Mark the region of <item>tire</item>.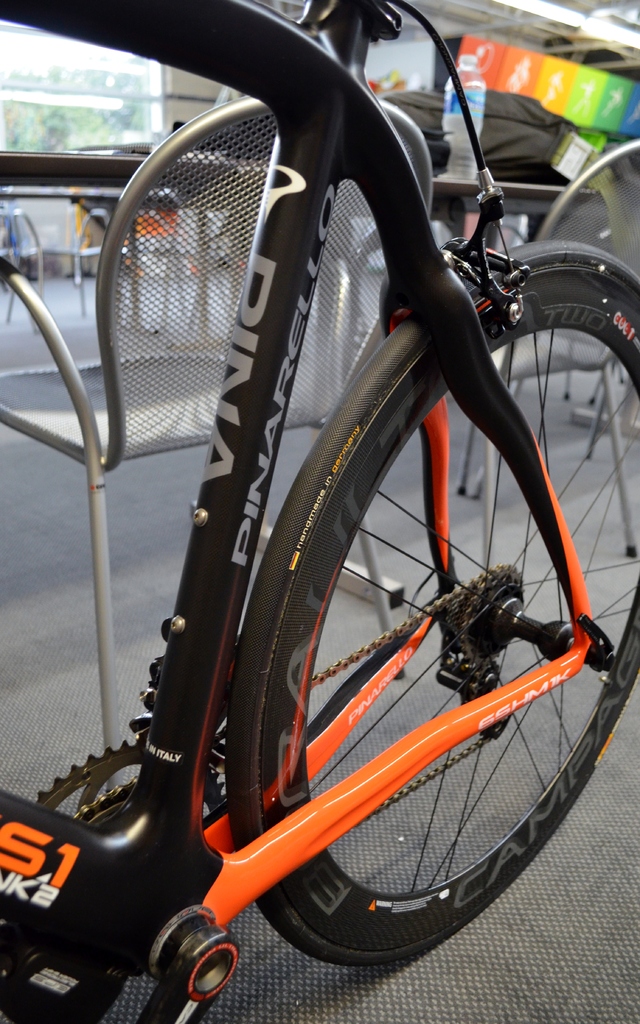
Region: bbox=[93, 70, 602, 1012].
